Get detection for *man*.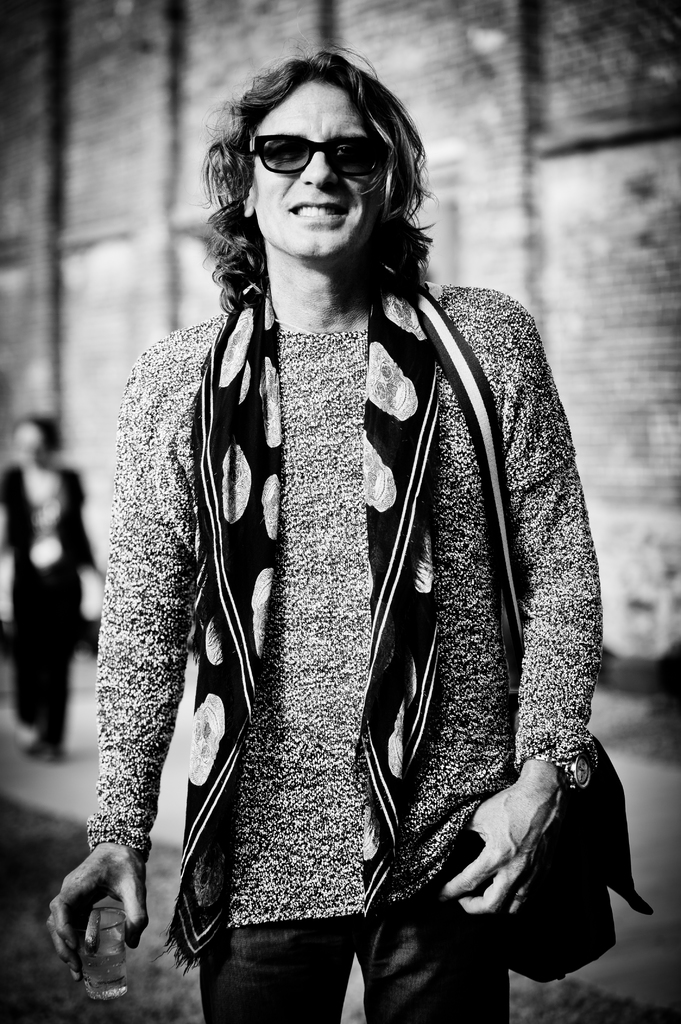
Detection: pyautogui.locateOnScreen(40, 50, 603, 1023).
